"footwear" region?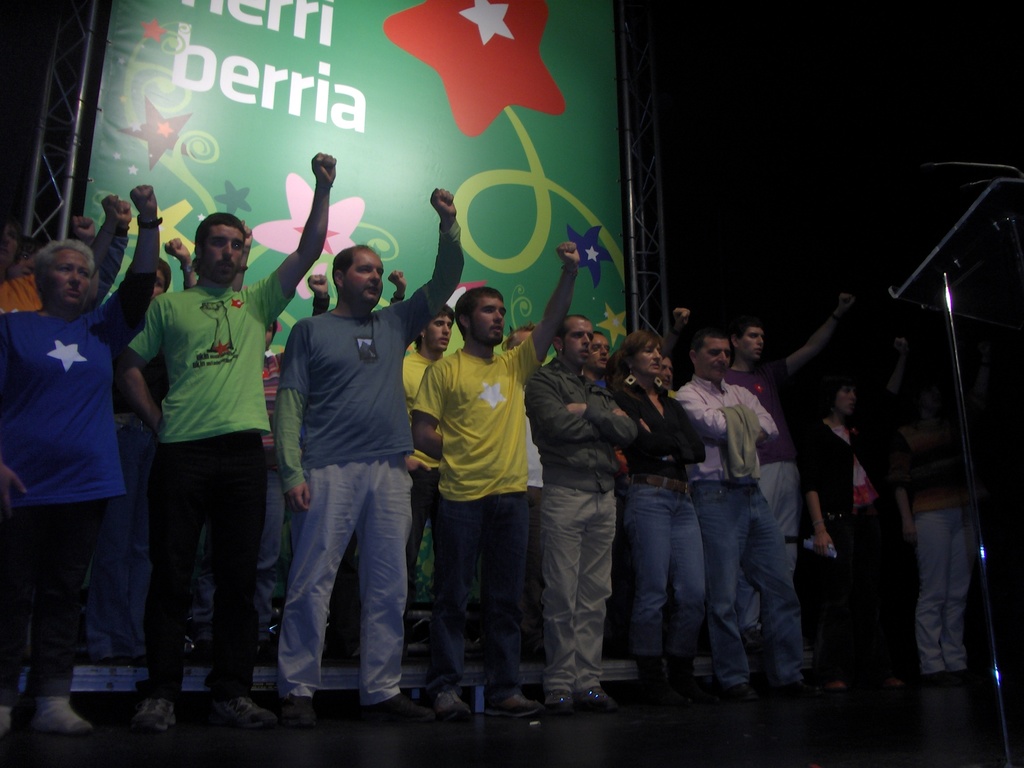
pyautogui.locateOnScreen(360, 692, 436, 716)
